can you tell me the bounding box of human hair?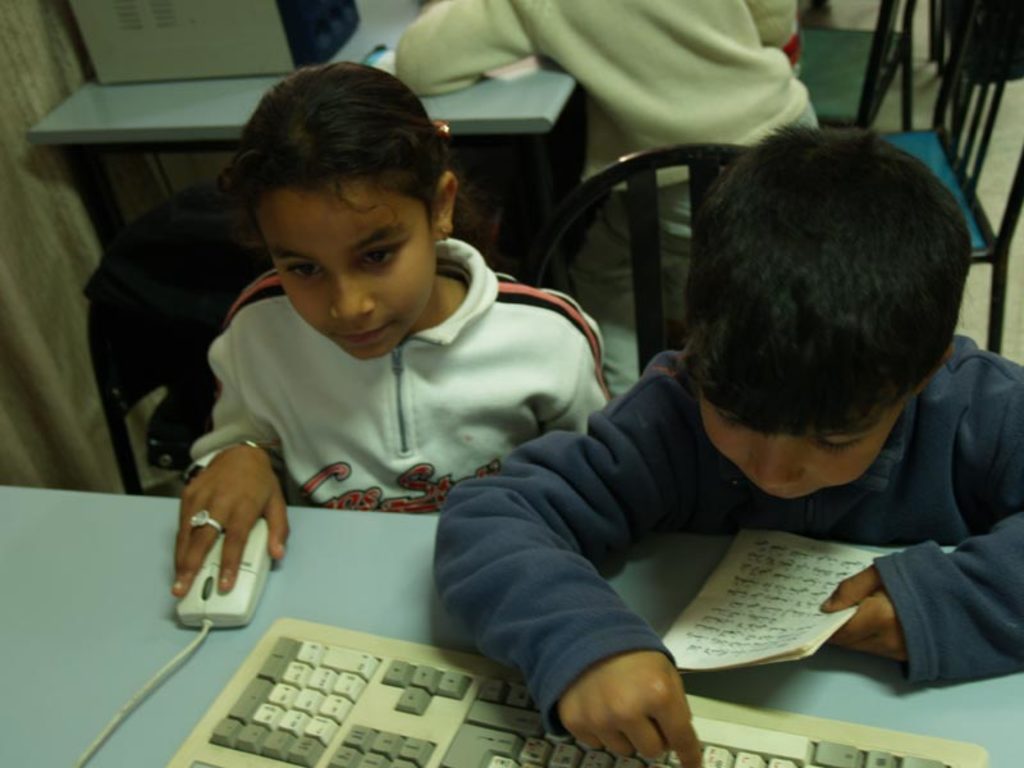
216:61:449:228.
